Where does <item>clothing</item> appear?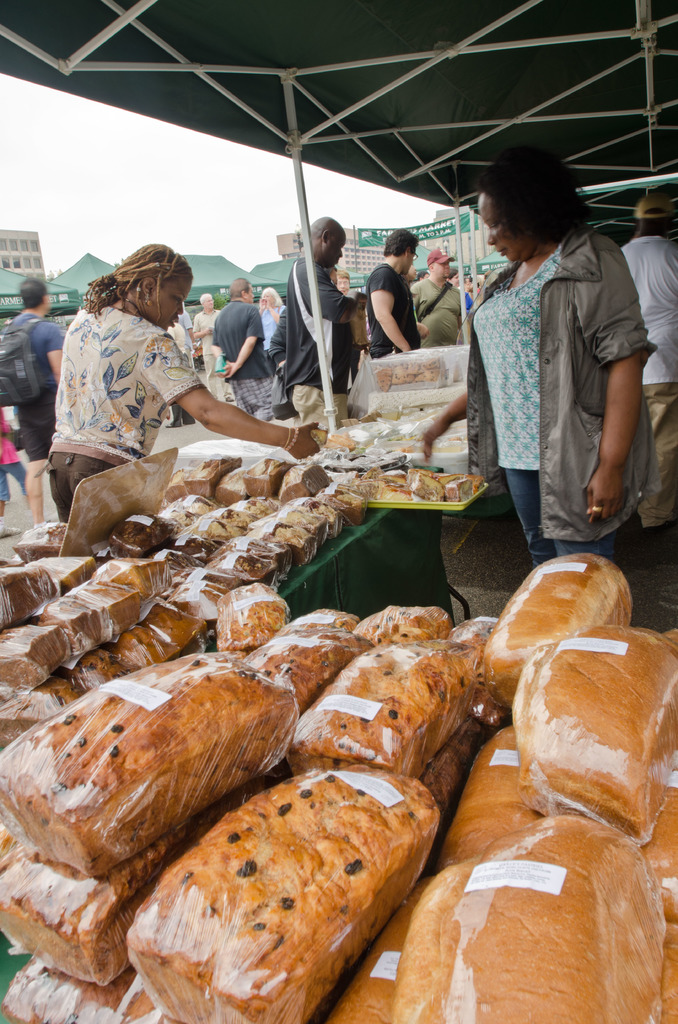
Appears at left=346, top=310, right=368, bottom=374.
